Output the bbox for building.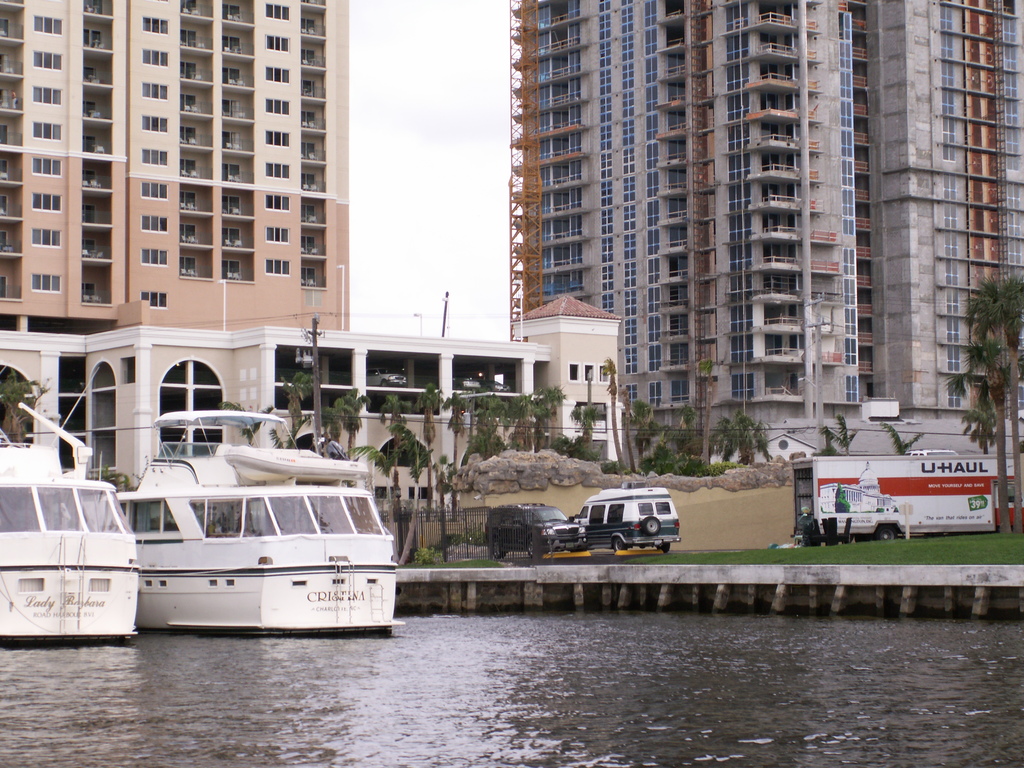
locate(0, 0, 353, 331).
